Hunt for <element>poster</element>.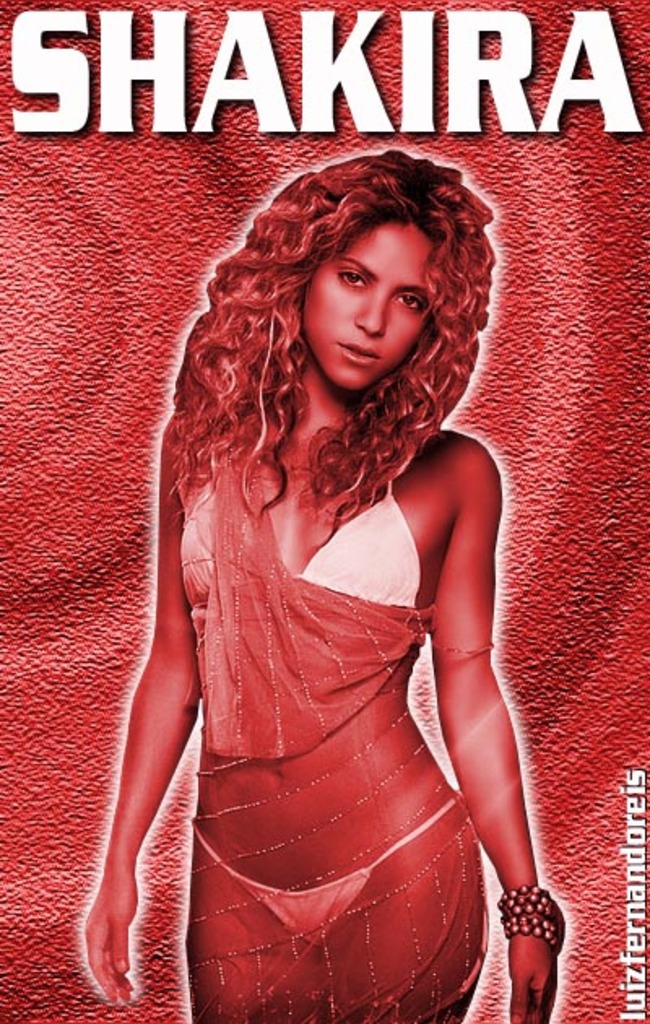
Hunted down at [x1=0, y1=0, x2=648, y2=1022].
